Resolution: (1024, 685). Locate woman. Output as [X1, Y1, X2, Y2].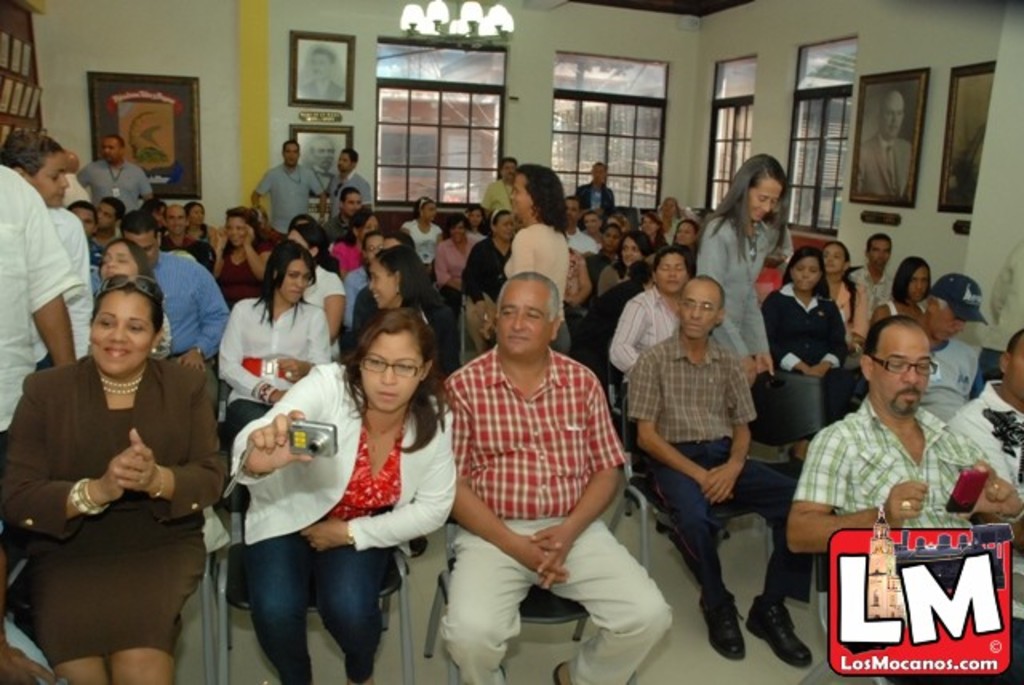
[760, 242, 870, 411].
